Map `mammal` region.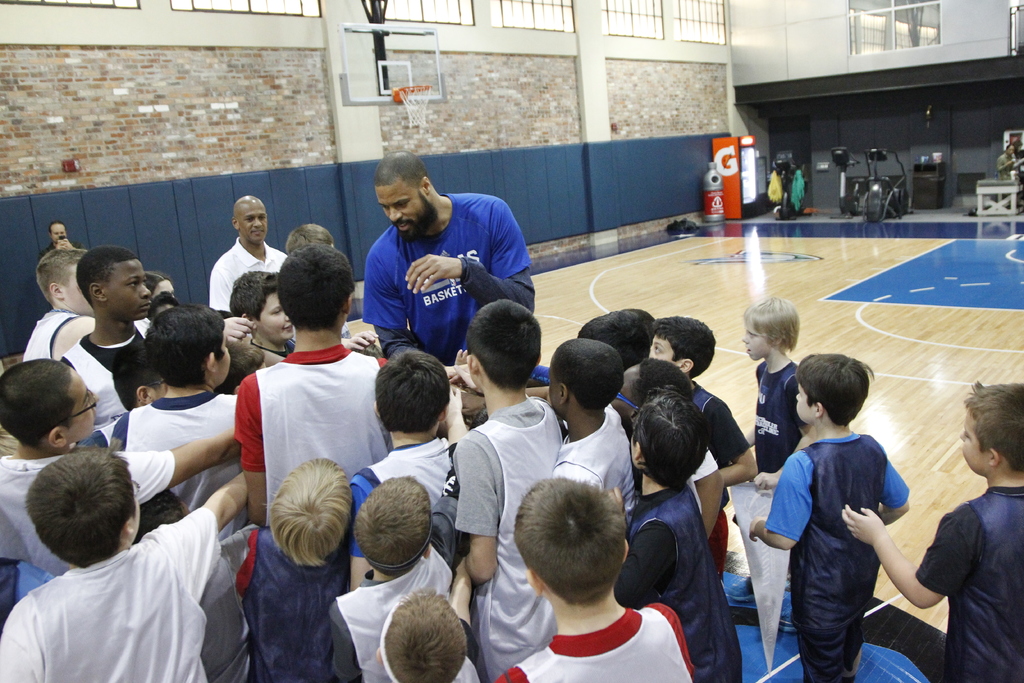
Mapped to pyautogui.locateOnScreen(108, 297, 241, 511).
